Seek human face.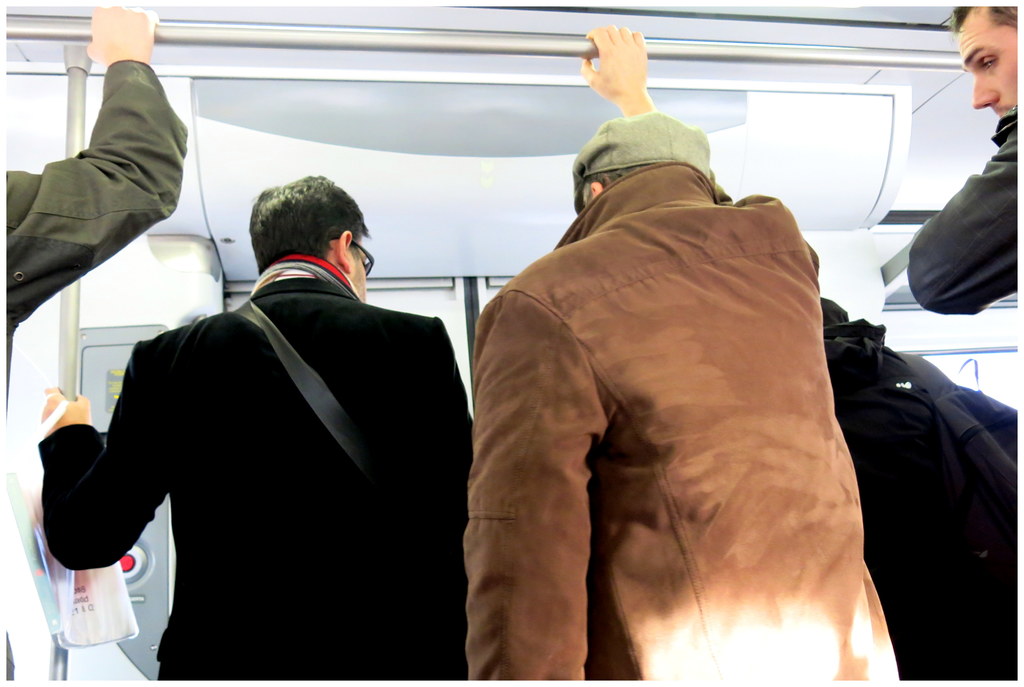
[left=956, top=3, right=1019, bottom=123].
